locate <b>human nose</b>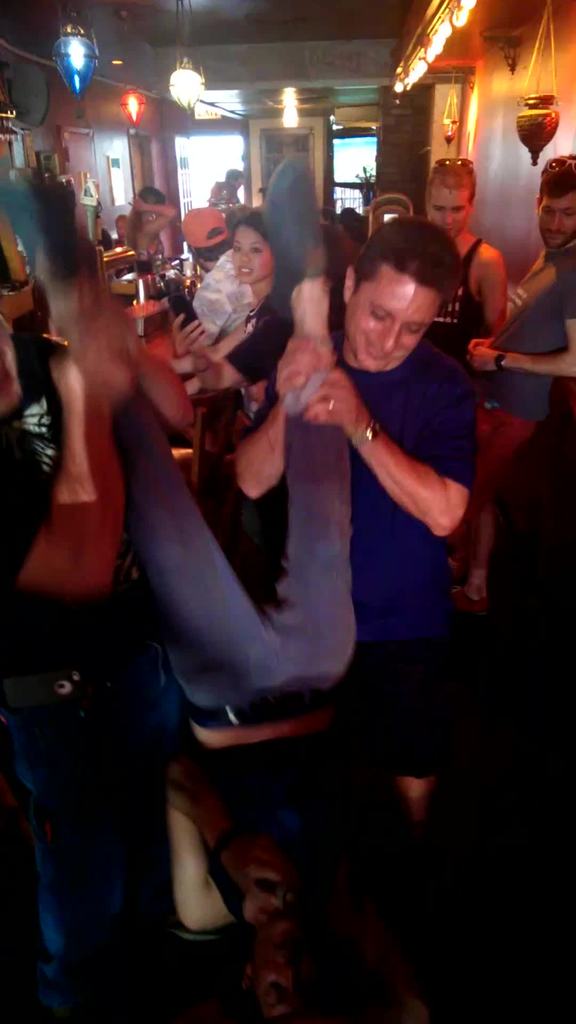
546:214:562:236
